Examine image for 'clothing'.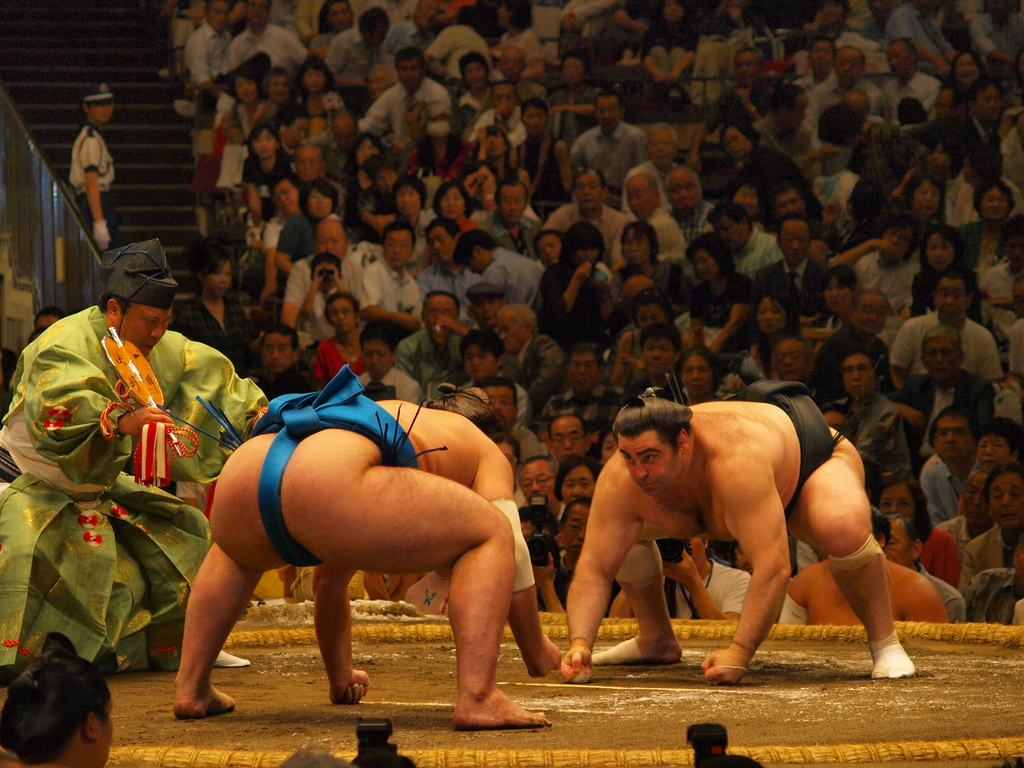
Examination result: bbox=[520, 138, 568, 202].
